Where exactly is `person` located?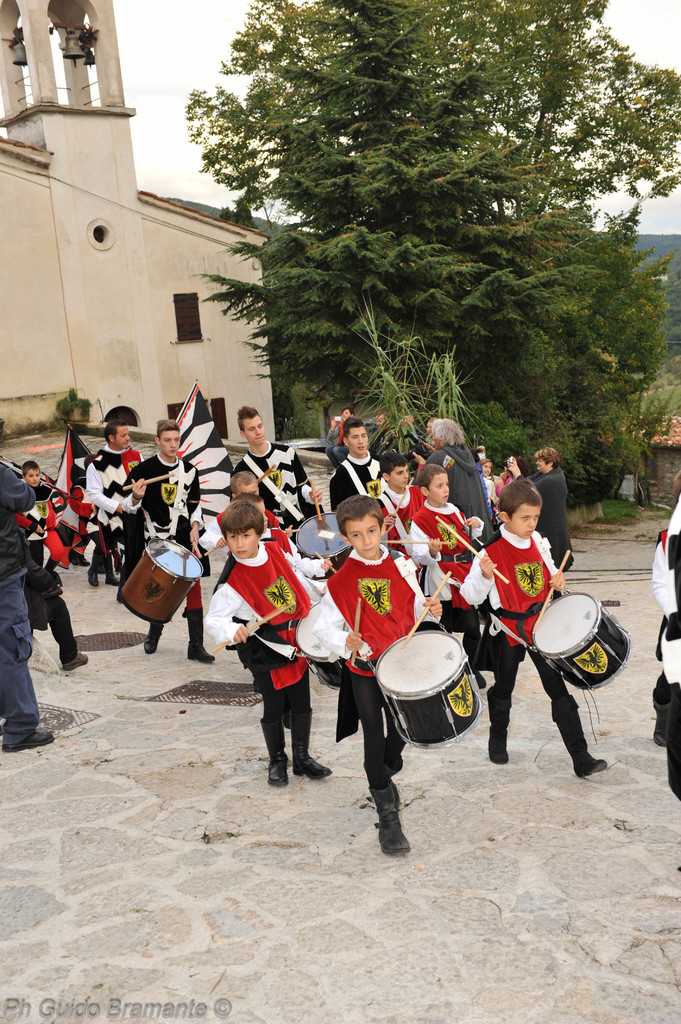
Its bounding box is rect(116, 420, 219, 667).
